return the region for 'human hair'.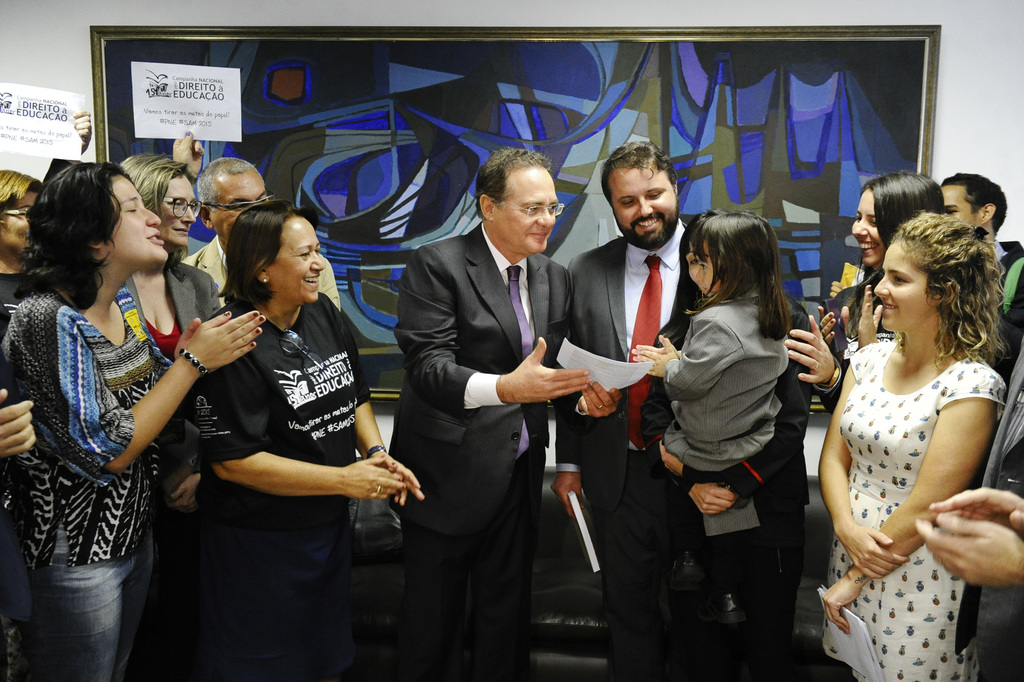
x1=121 y1=152 x2=160 y2=179.
